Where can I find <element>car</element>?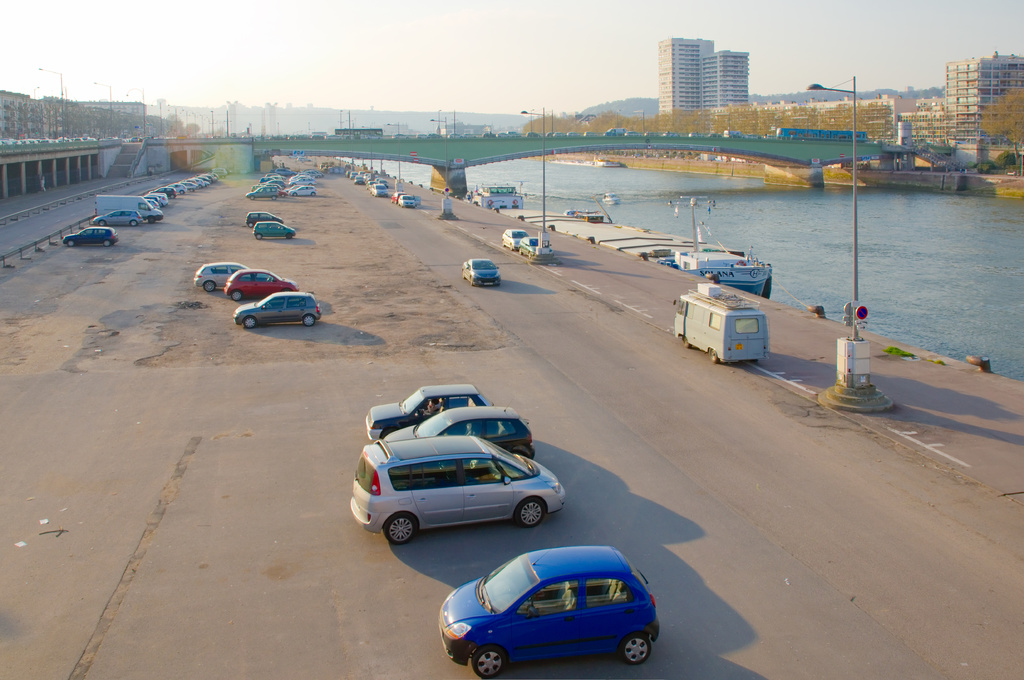
You can find it at <region>383, 405, 534, 457</region>.
